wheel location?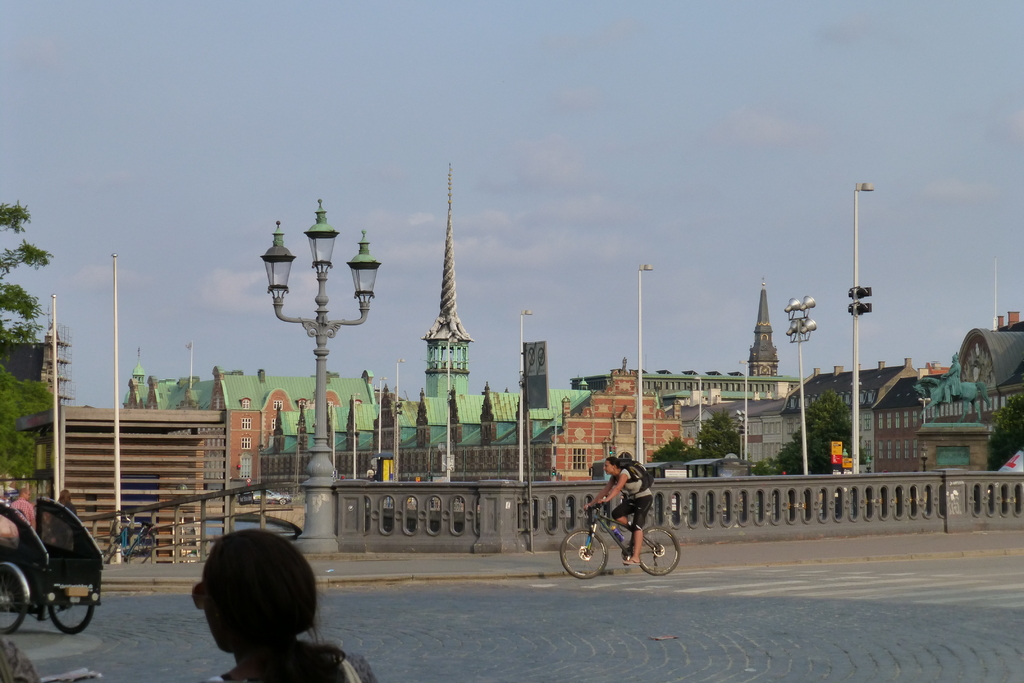
554/522/612/580
